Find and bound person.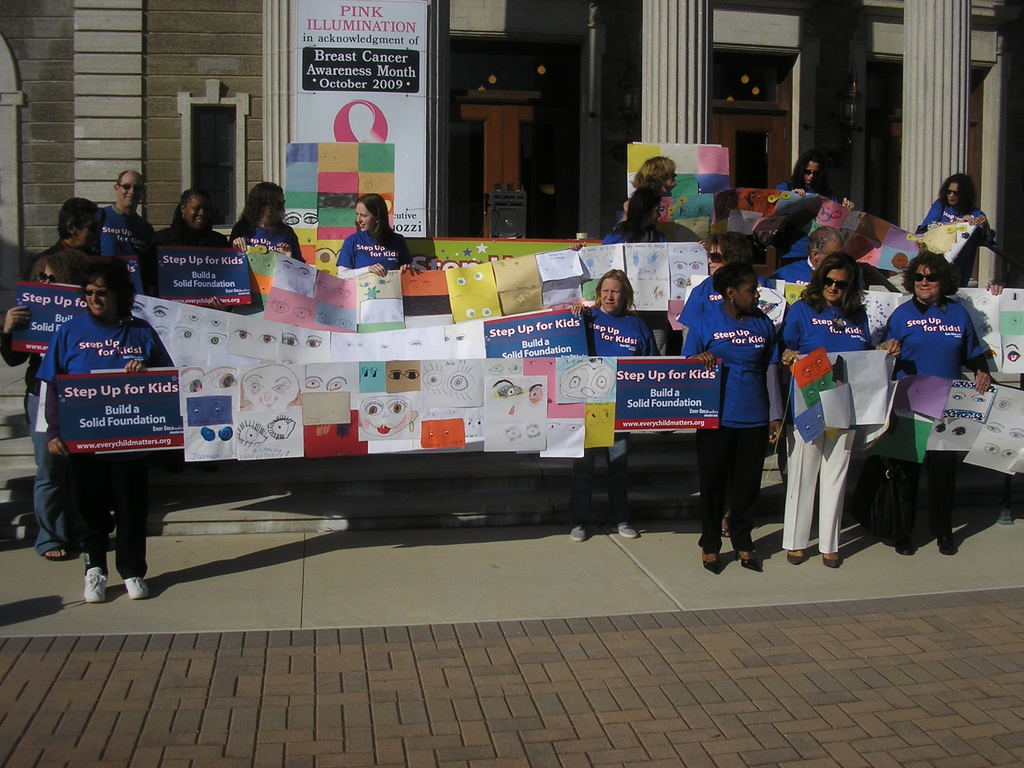
Bound: (630,152,679,200).
